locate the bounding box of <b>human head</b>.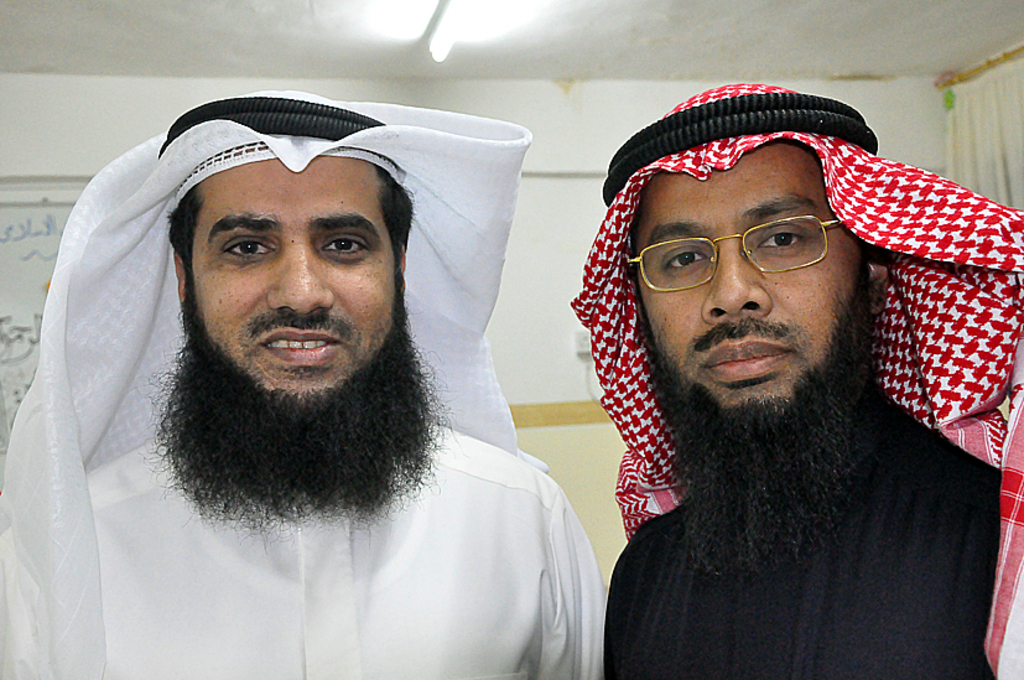
Bounding box: 131/99/441/395.
